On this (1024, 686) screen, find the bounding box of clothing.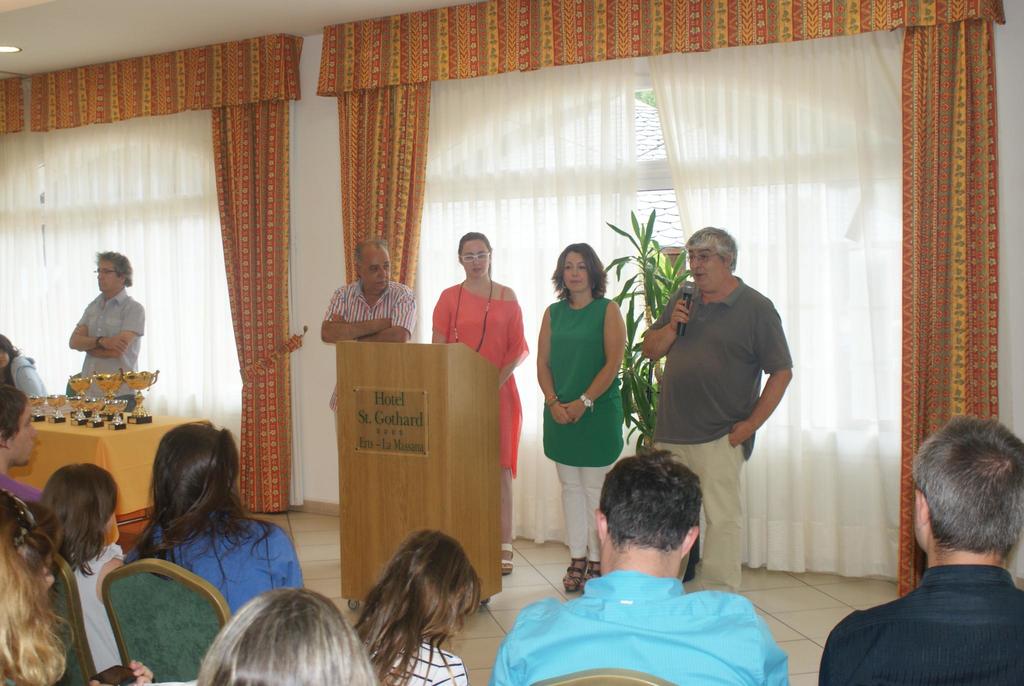
Bounding box: bbox=(815, 560, 1023, 685).
